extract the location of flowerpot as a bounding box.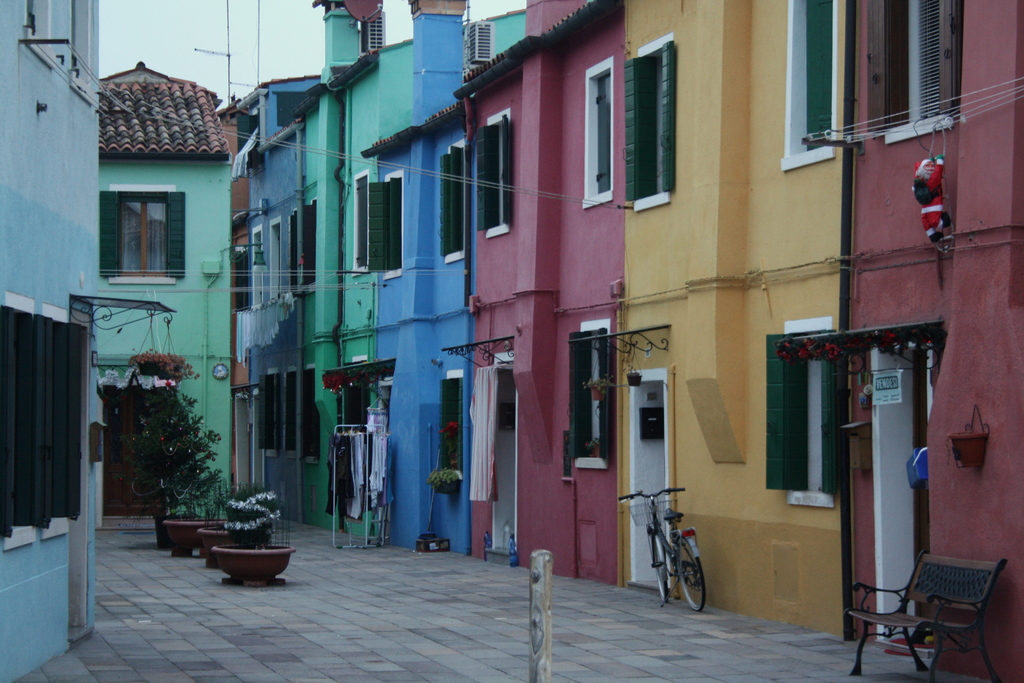
x1=438 y1=472 x2=463 y2=495.
